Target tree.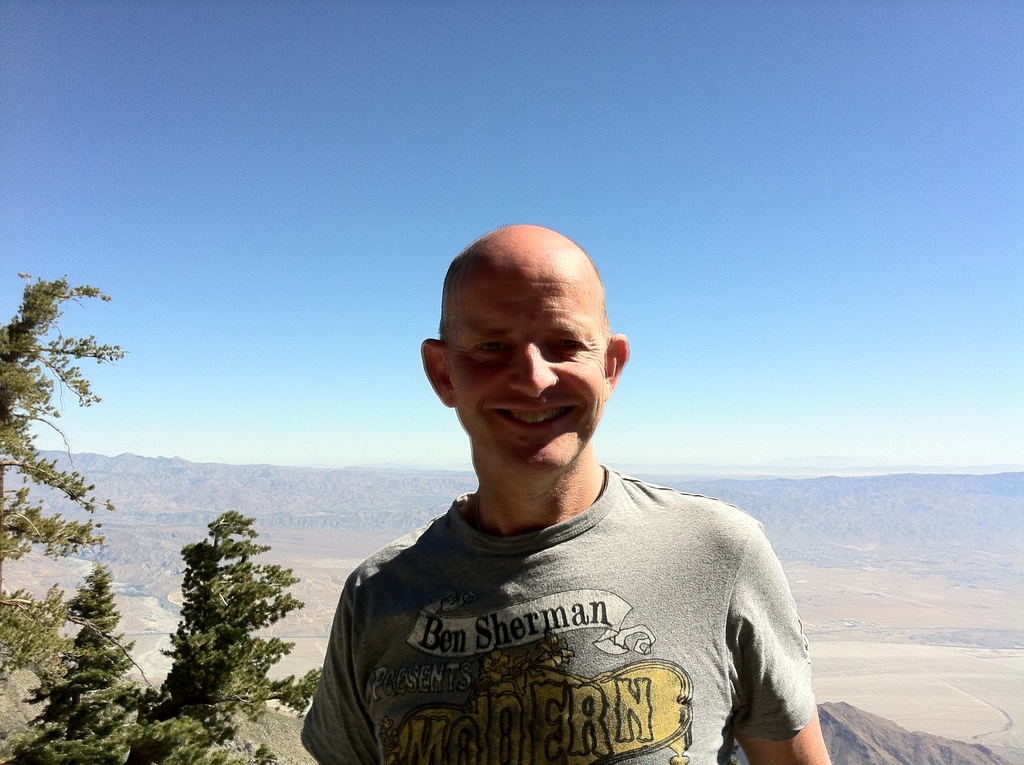
Target region: 127,508,324,763.
